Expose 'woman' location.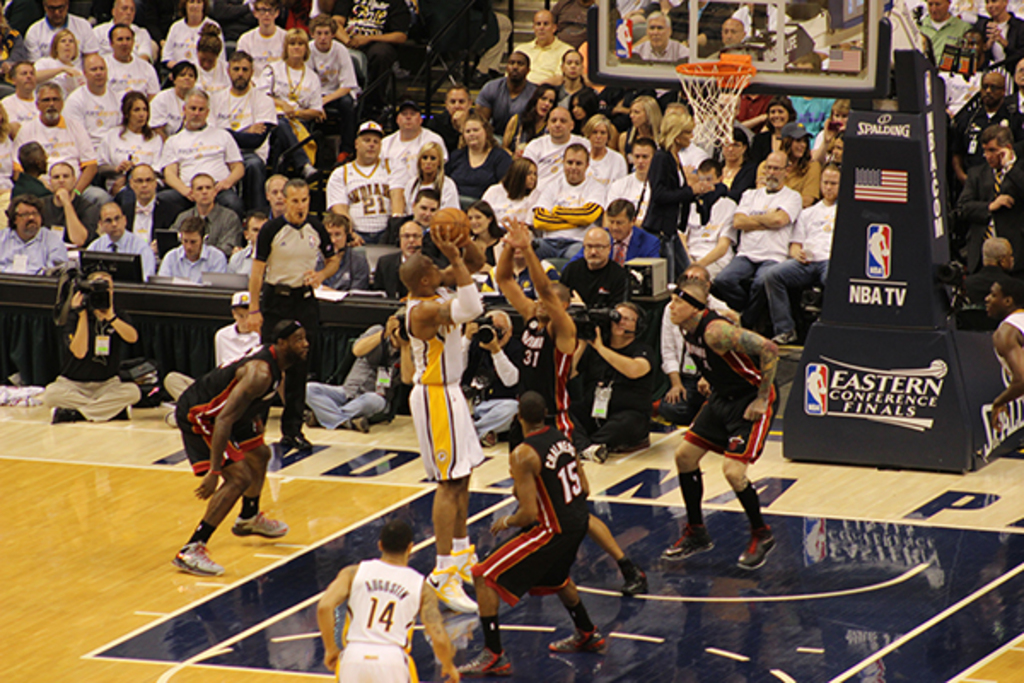
Exposed at x1=466, y1=205, x2=503, y2=266.
